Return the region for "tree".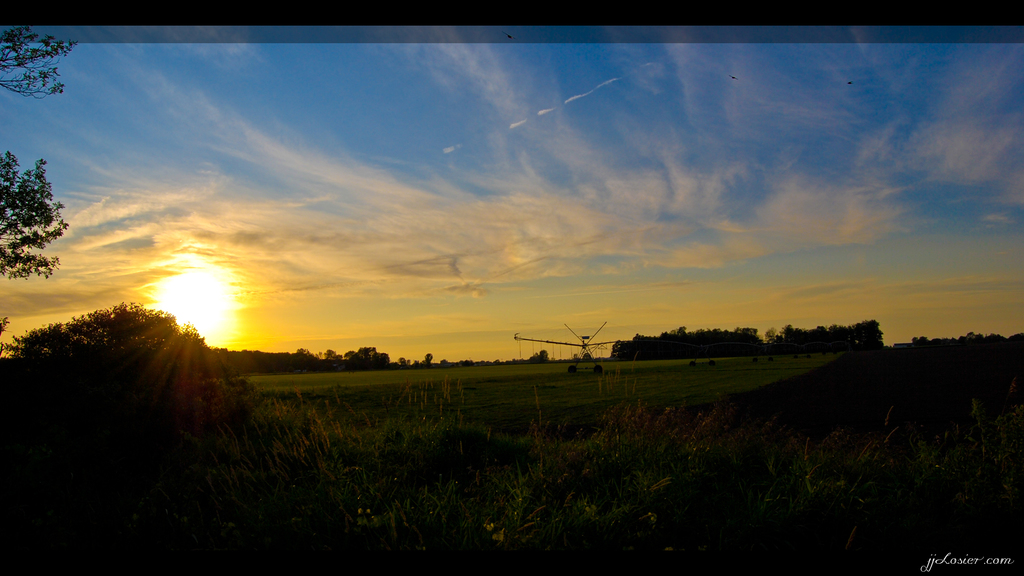
bbox(772, 315, 884, 351).
